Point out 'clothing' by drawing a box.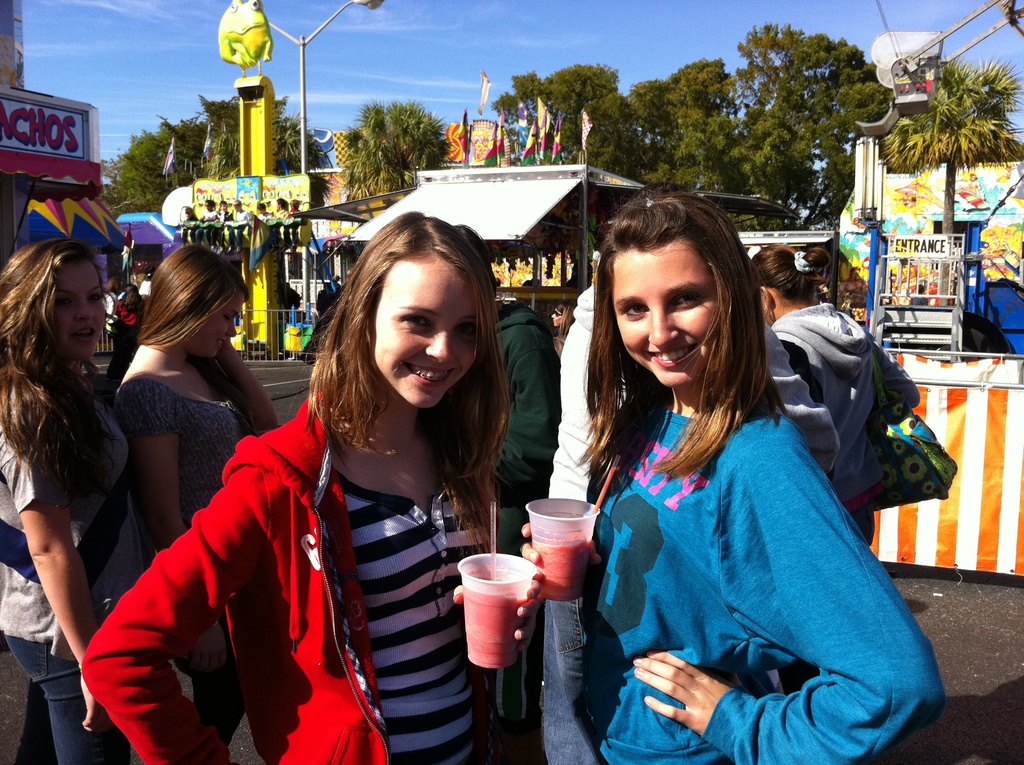
(left=587, top=399, right=950, bottom=764).
